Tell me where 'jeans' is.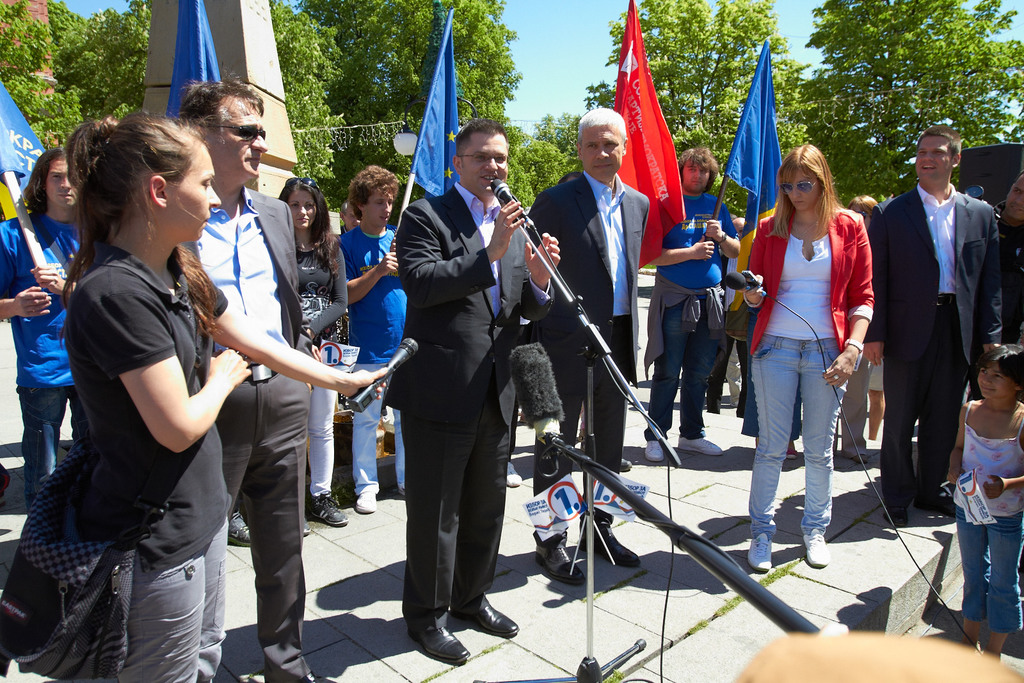
'jeans' is at crop(755, 333, 859, 579).
